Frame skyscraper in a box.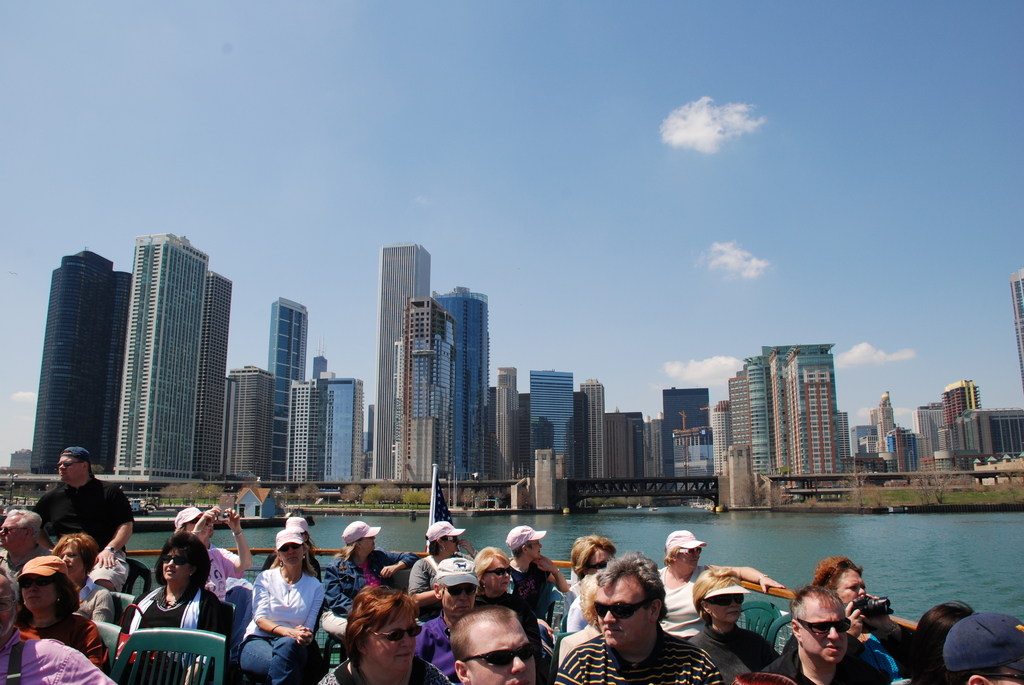
BBox(198, 272, 230, 482).
